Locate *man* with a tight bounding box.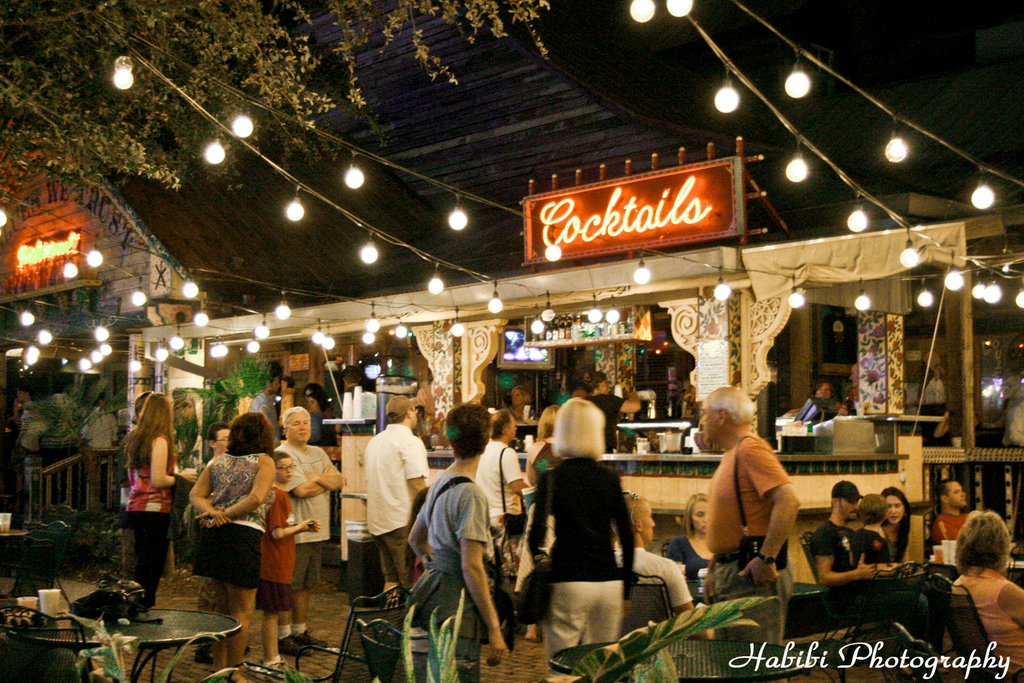
273:405:344:655.
